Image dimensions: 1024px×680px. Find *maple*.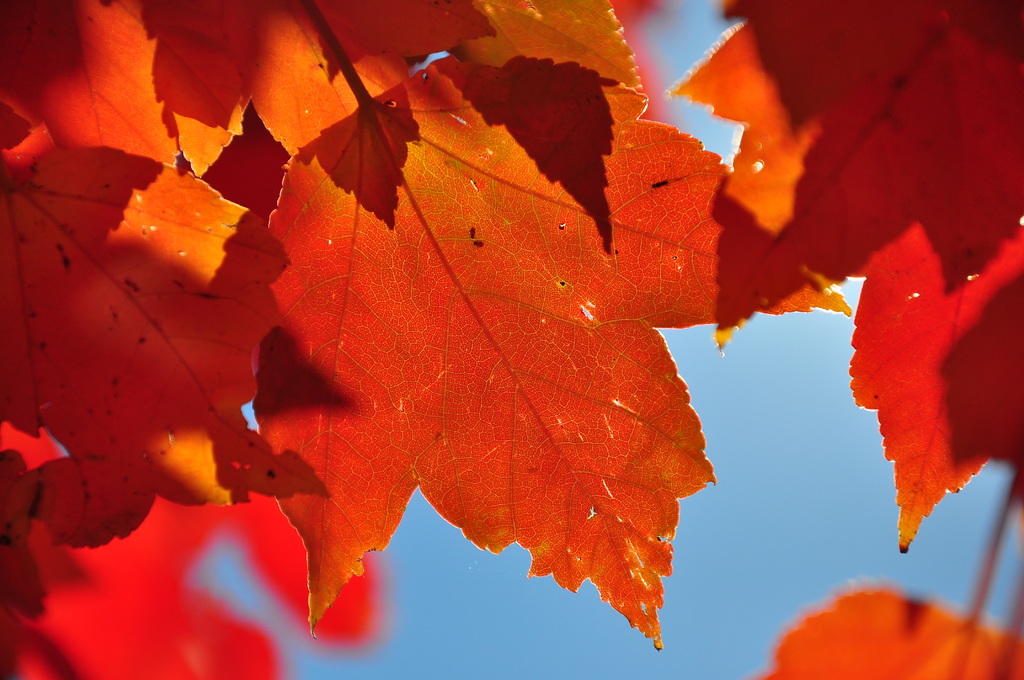
l=254, t=0, r=857, b=651.
